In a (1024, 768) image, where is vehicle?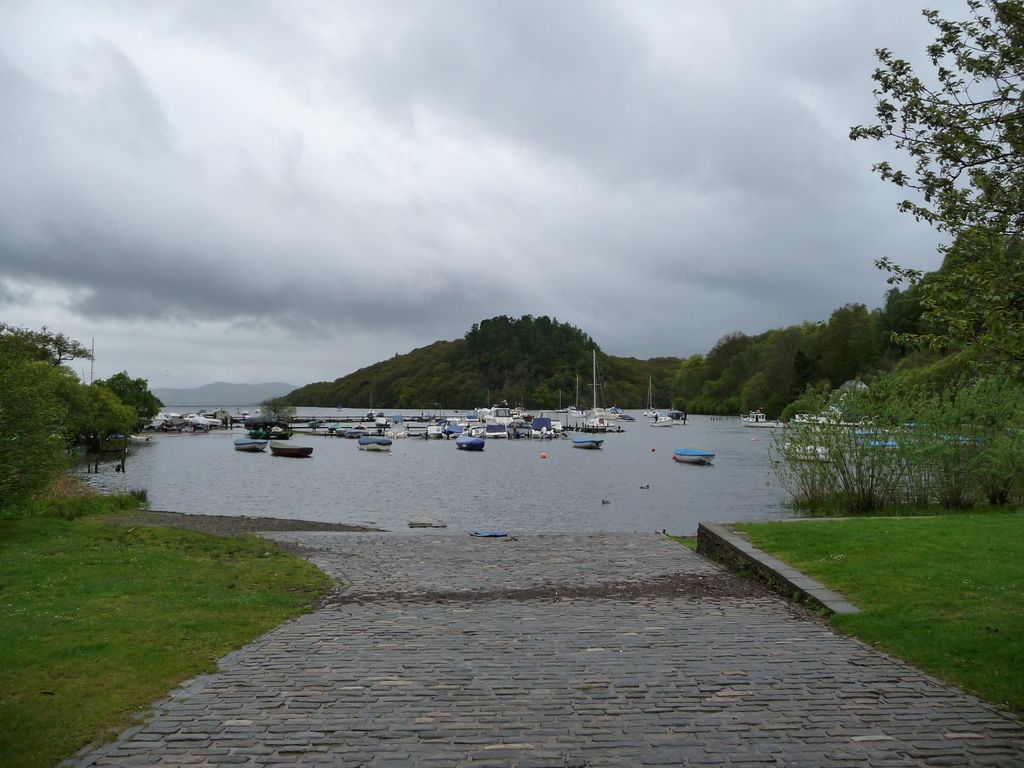
<bbox>673, 447, 714, 464</bbox>.
